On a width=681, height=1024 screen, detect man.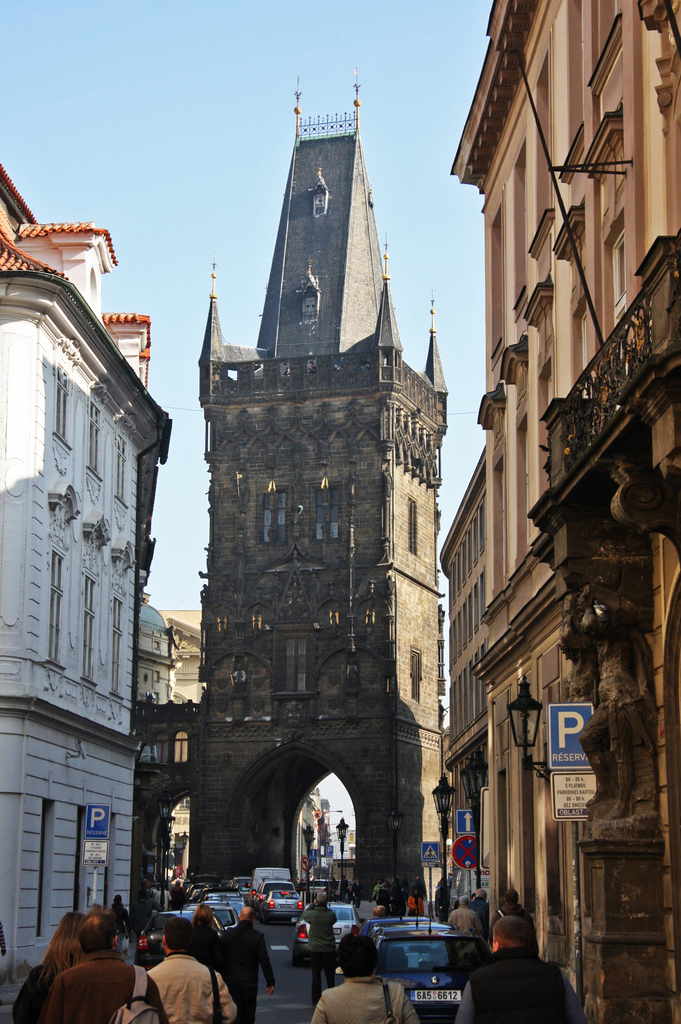
300,893,337,1007.
